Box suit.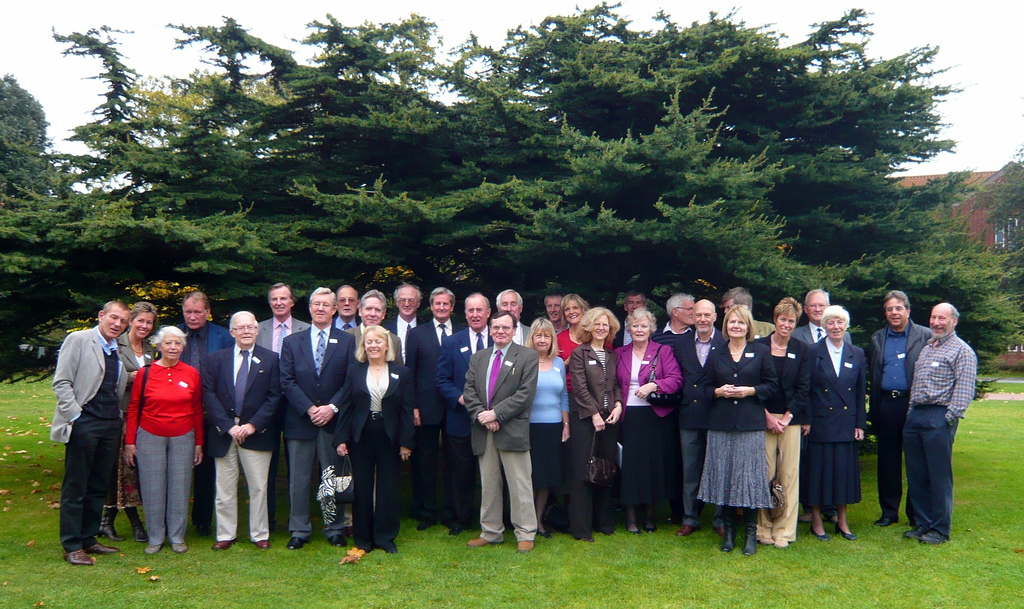
405:316:462:522.
